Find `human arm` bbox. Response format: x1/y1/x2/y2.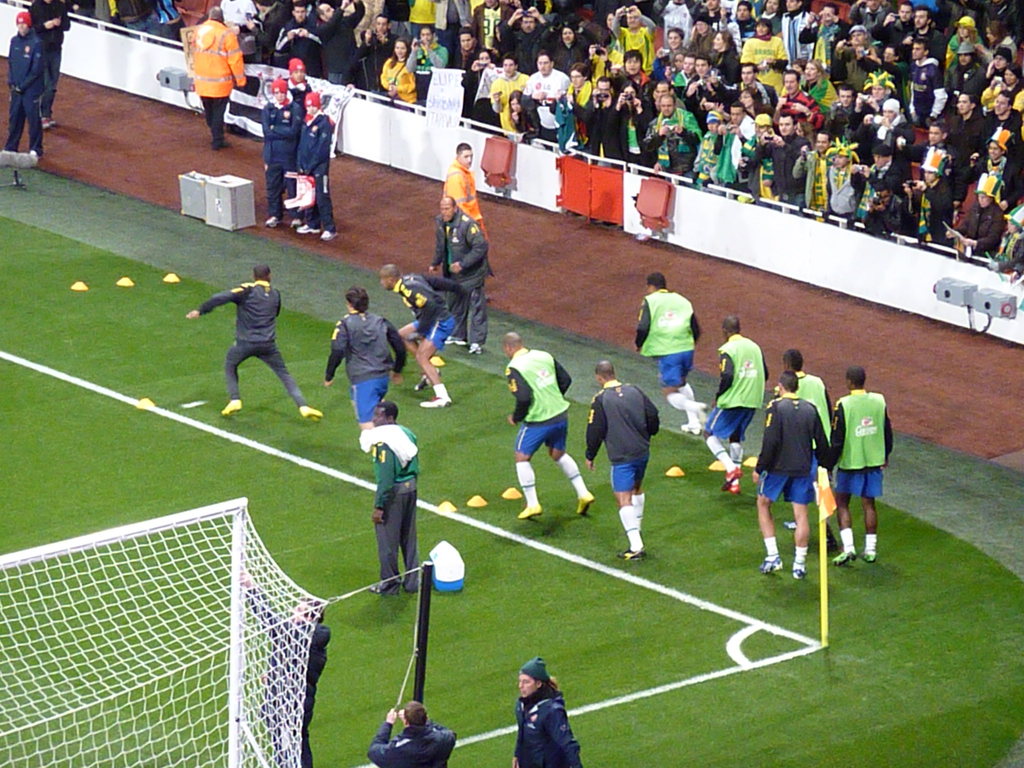
449/220/491/273.
